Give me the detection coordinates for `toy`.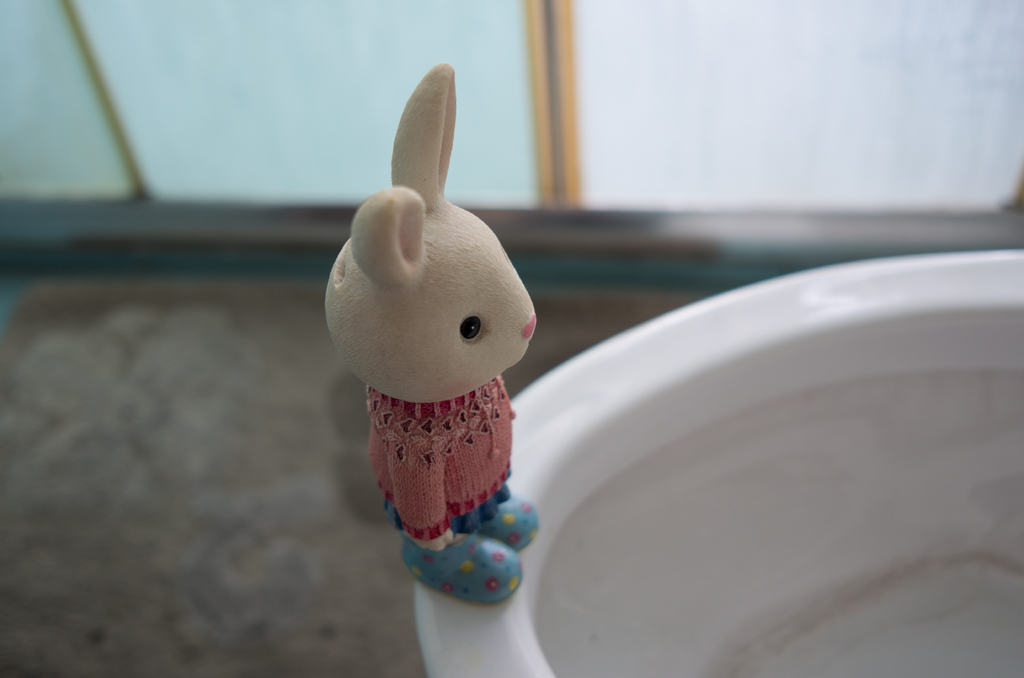
detection(322, 60, 540, 605).
